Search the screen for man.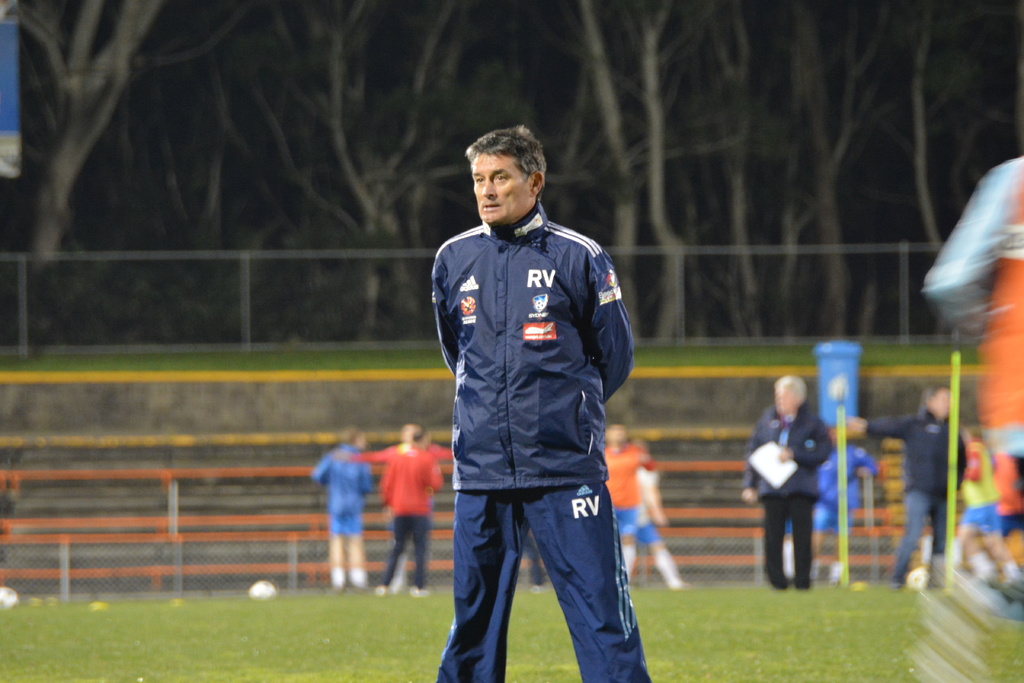
Found at l=741, t=372, r=838, b=593.
